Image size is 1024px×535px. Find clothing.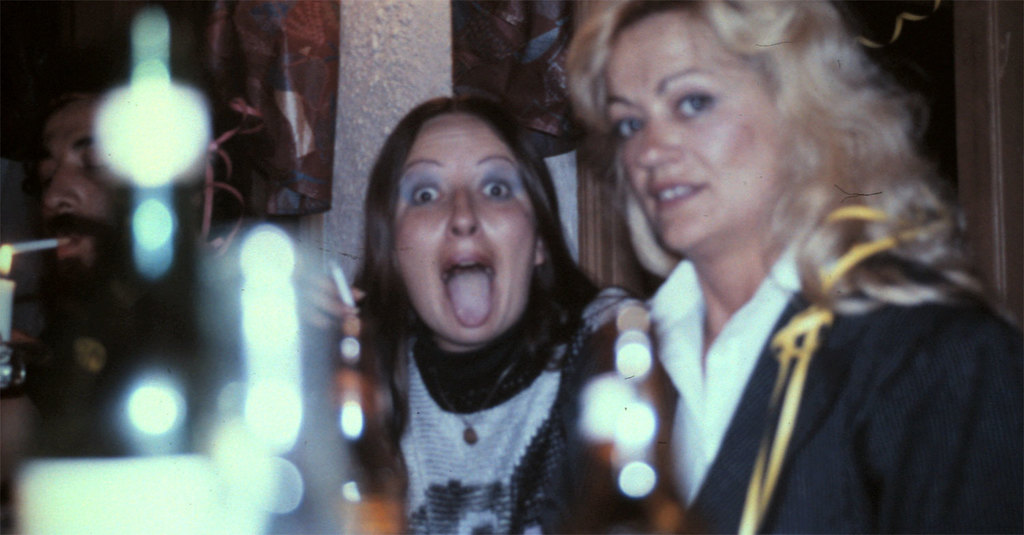
578/209/1023/534.
